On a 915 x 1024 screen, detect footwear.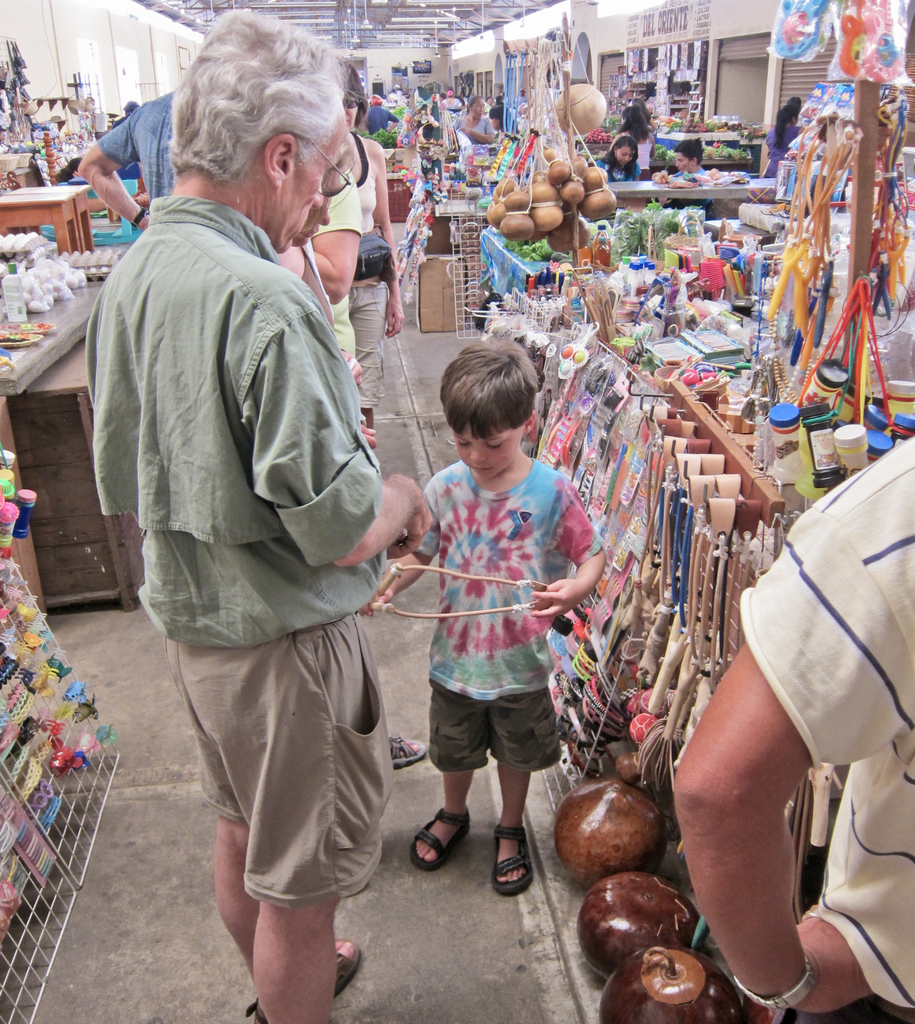
(x1=489, y1=819, x2=536, y2=894).
